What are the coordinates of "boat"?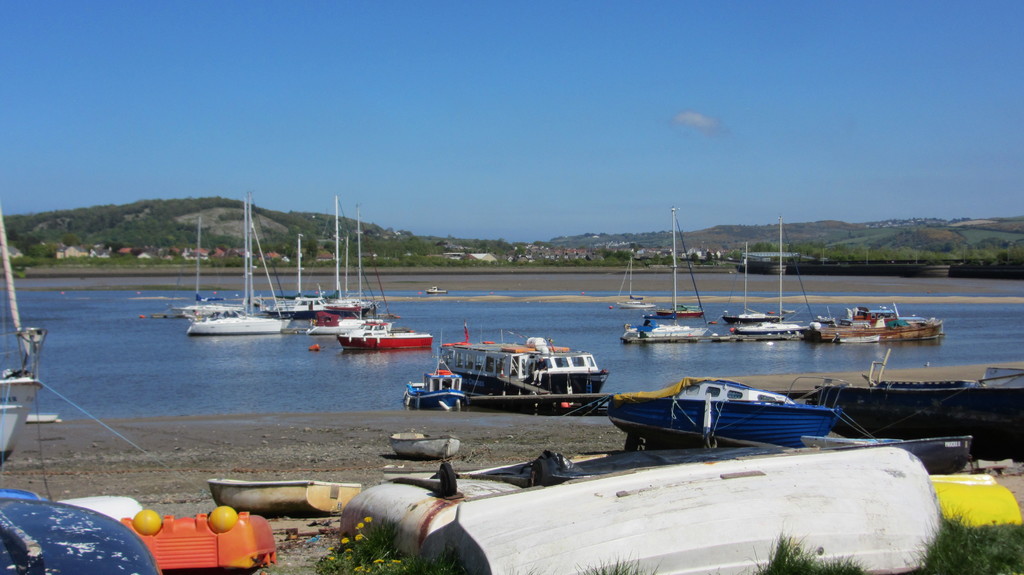
[x1=425, y1=288, x2=446, y2=294].
